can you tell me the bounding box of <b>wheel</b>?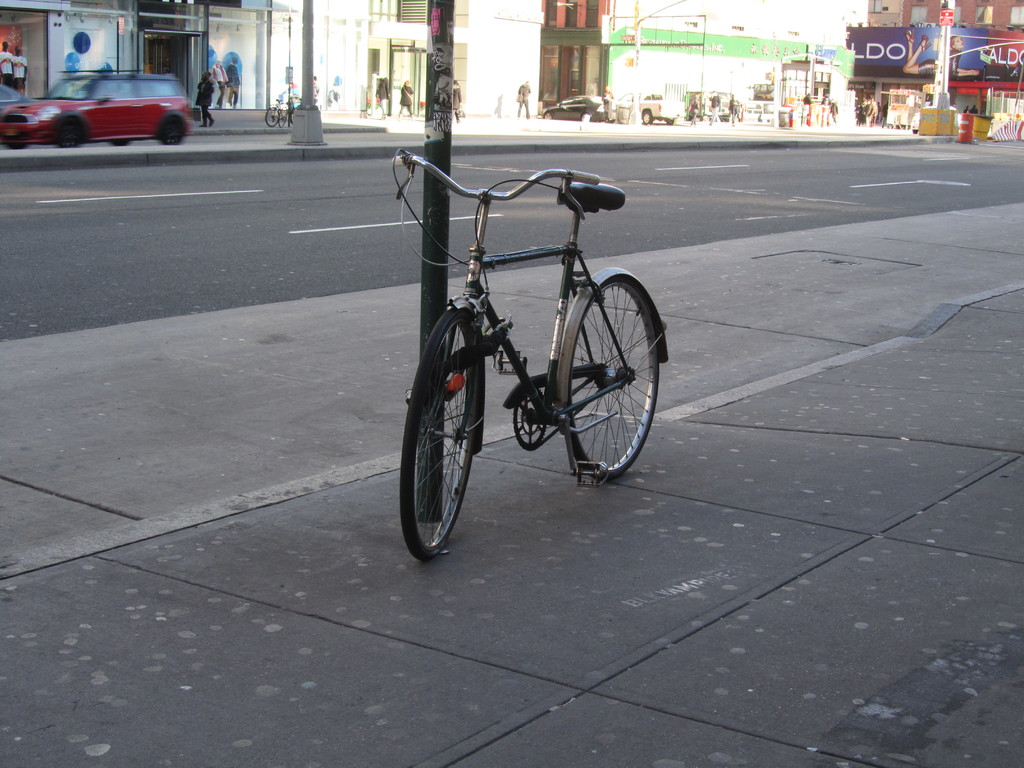
(x1=559, y1=278, x2=662, y2=472).
